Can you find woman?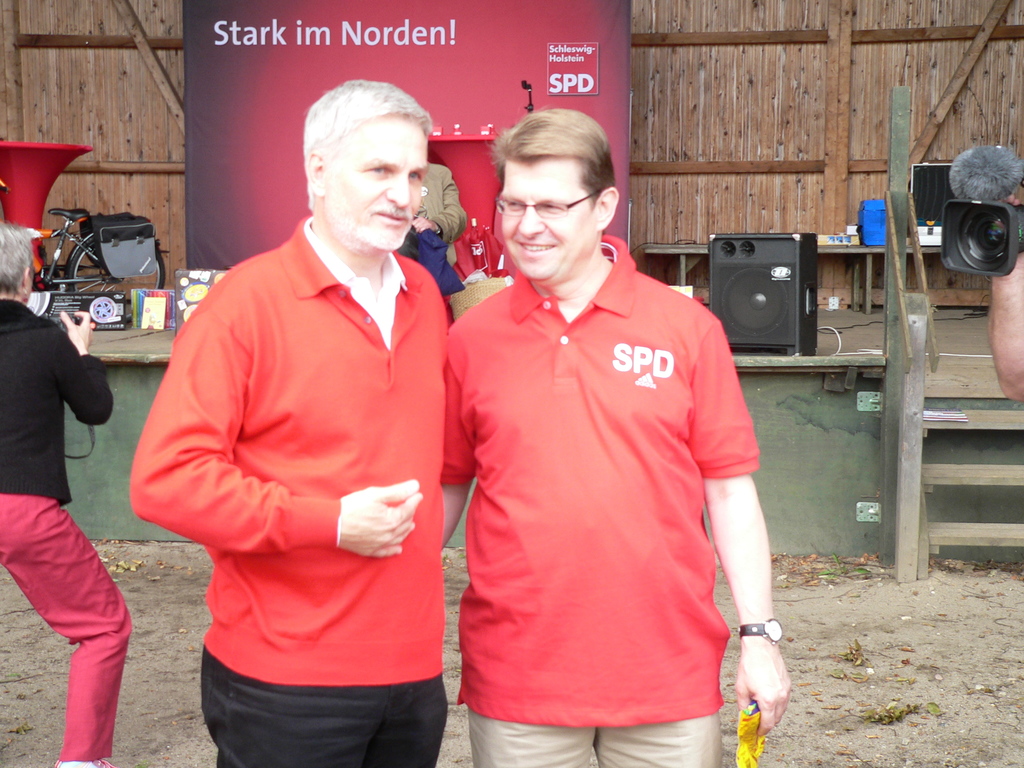
Yes, bounding box: left=0, top=222, right=132, bottom=767.
